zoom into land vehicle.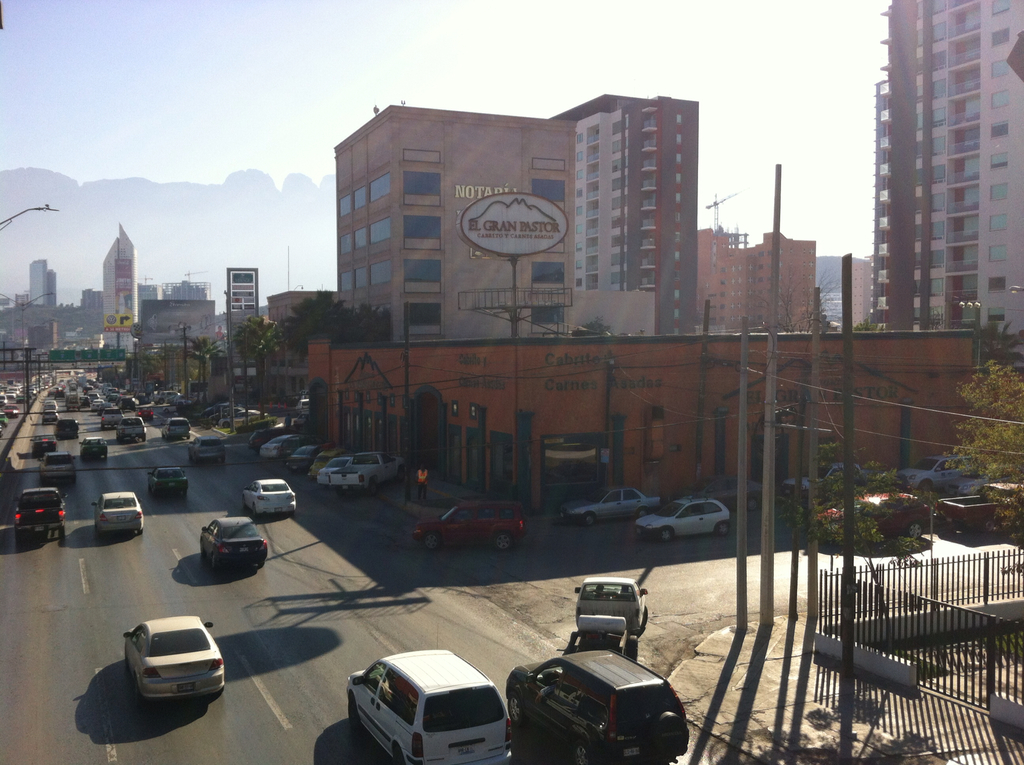
Zoom target: pyautogui.locateOnScreen(45, 403, 56, 412).
